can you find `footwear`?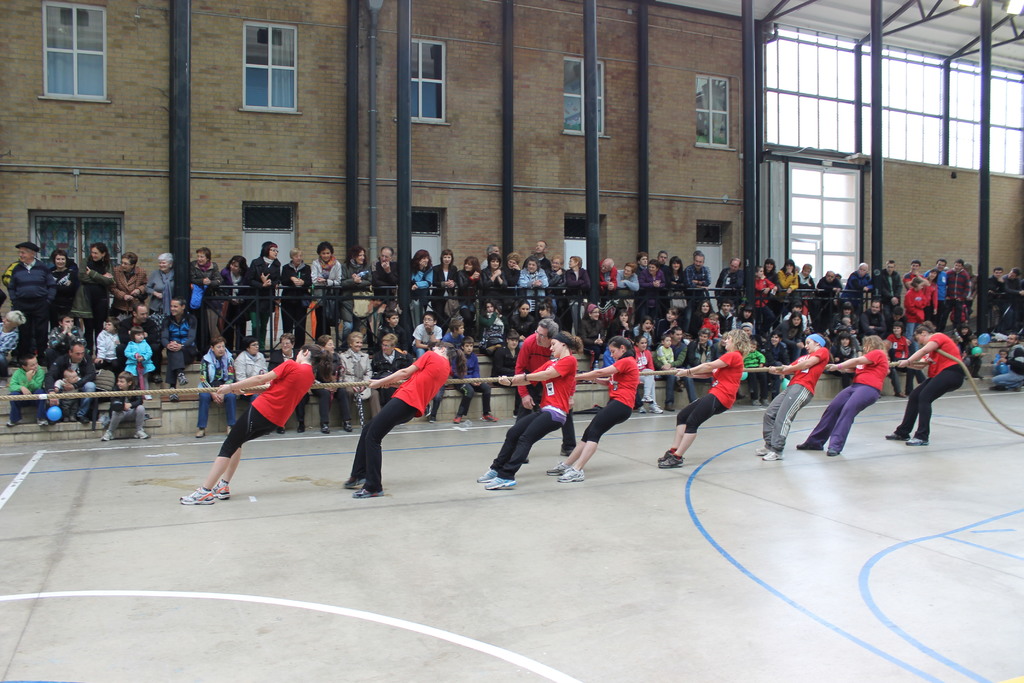
Yes, bounding box: pyautogui.locateOnScreen(340, 423, 355, 431).
